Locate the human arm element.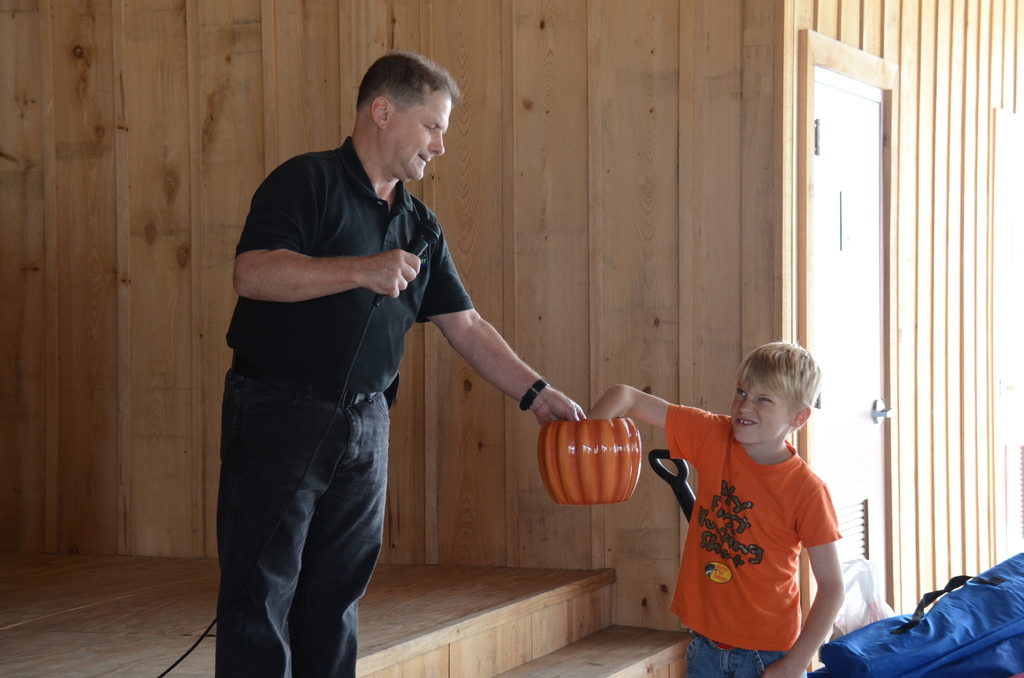
Element bbox: {"x1": 234, "y1": 165, "x2": 420, "y2": 297}.
